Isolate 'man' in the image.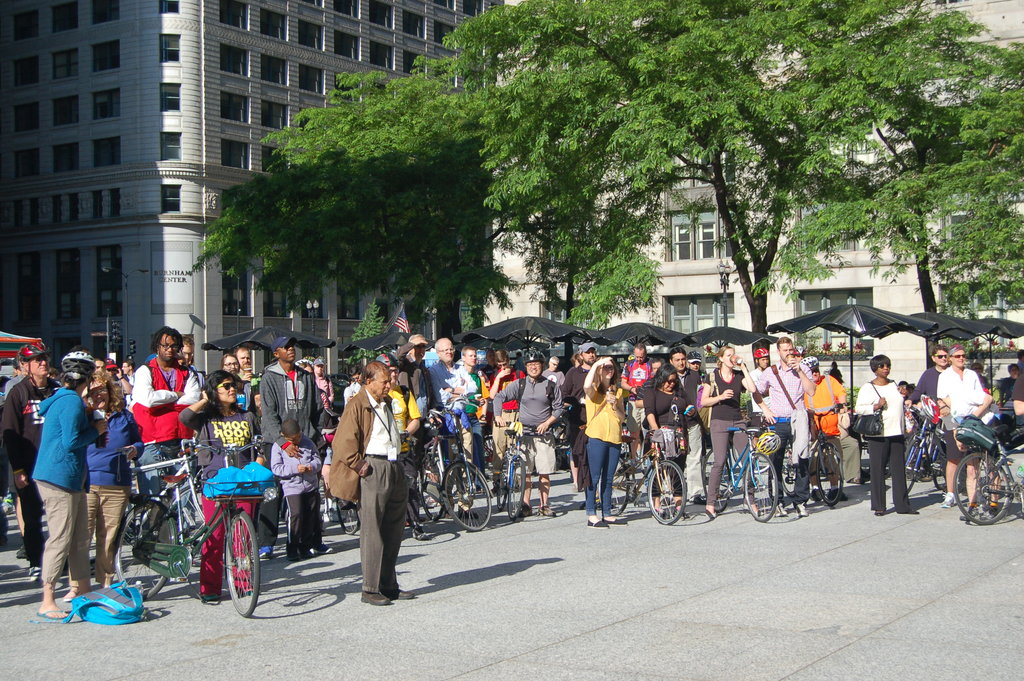
Isolated region: [x1=934, y1=345, x2=990, y2=509].
